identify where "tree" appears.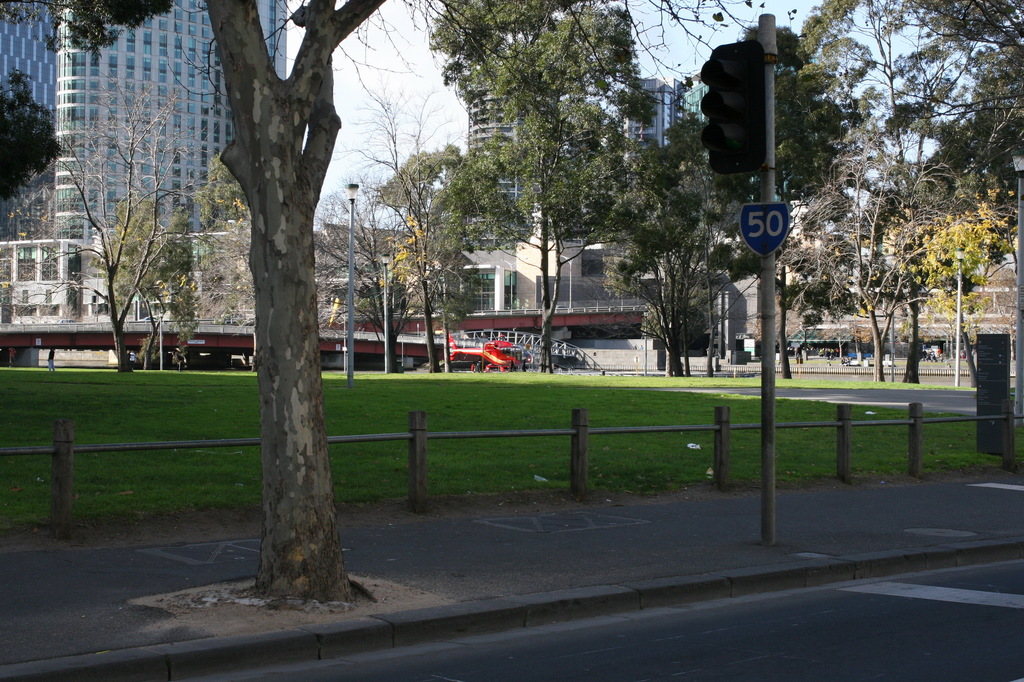
Appears at [897,240,940,391].
